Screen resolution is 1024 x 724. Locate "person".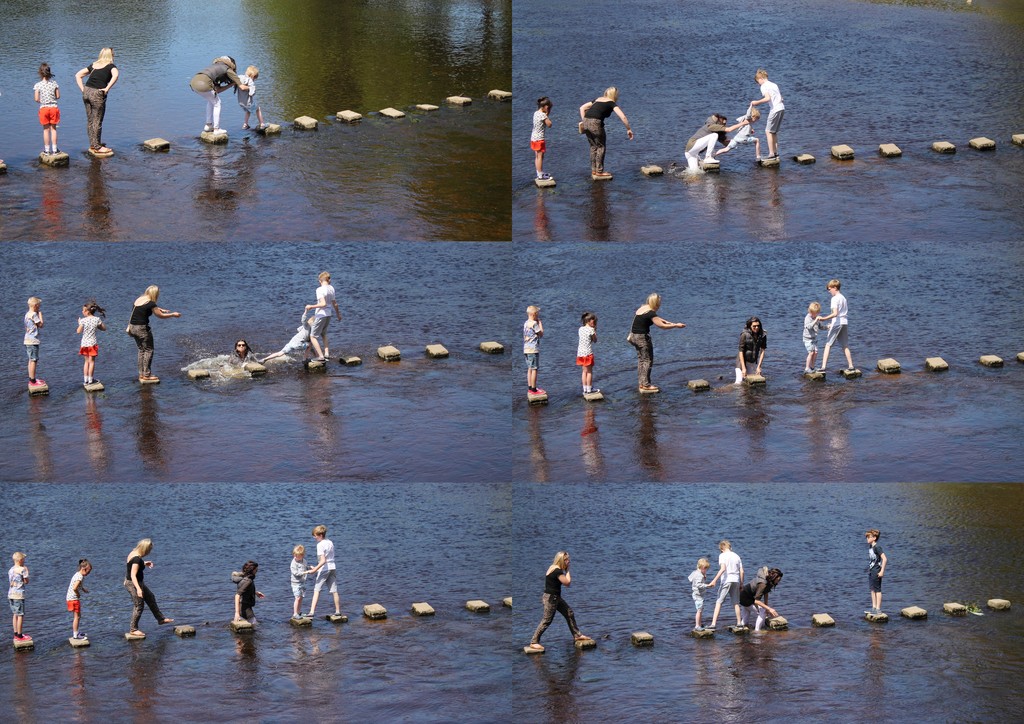
188/52/255/138.
